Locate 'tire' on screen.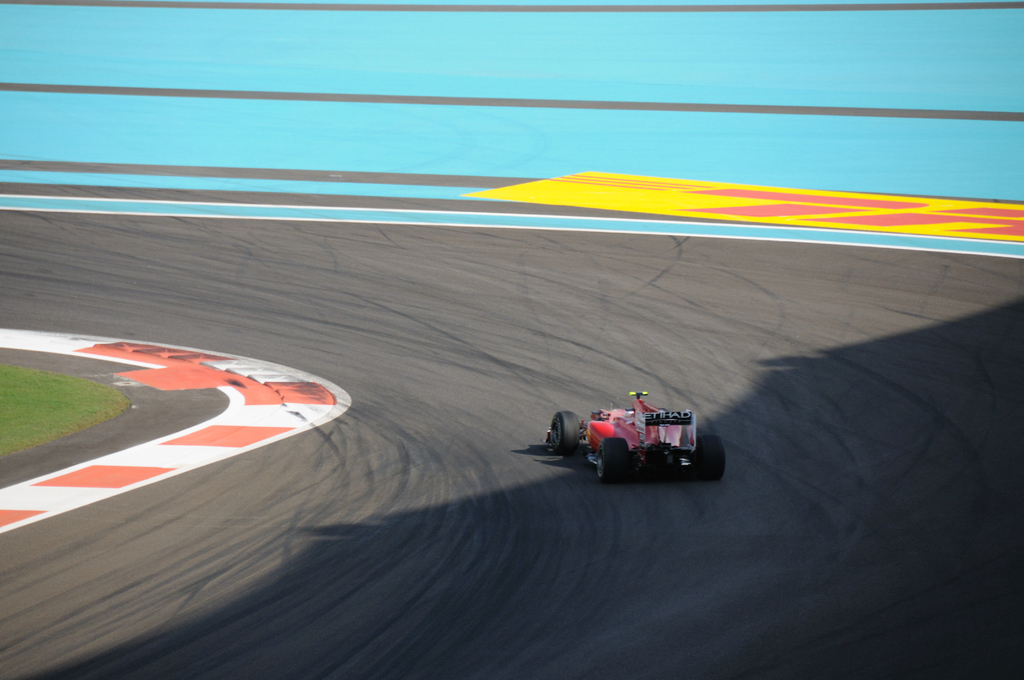
On screen at select_region(592, 430, 633, 485).
